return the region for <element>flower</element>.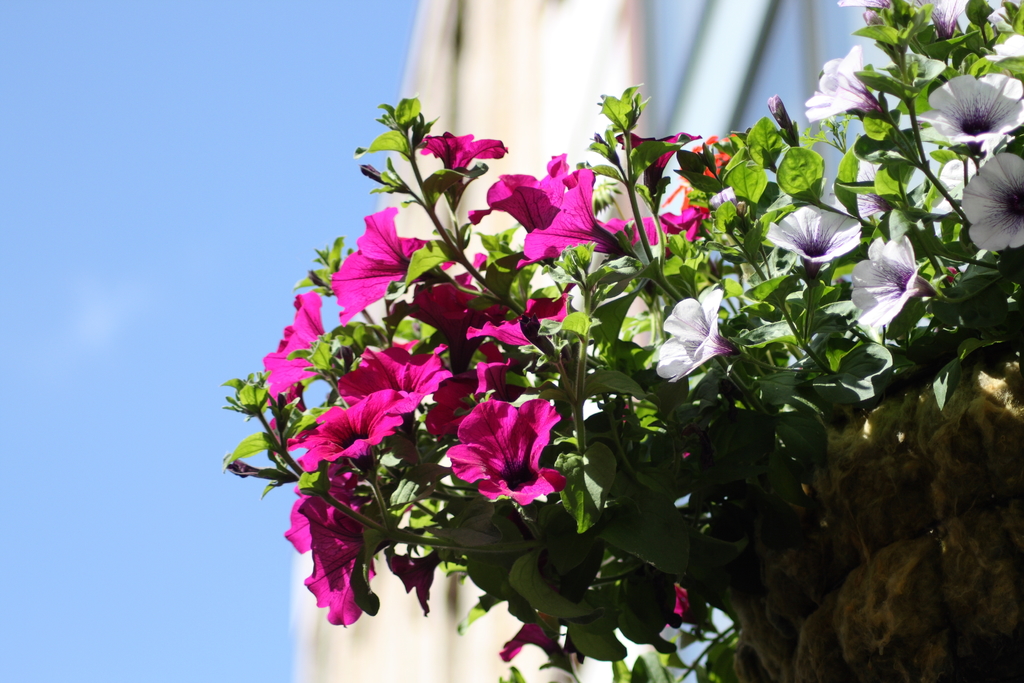
414,125,510,184.
